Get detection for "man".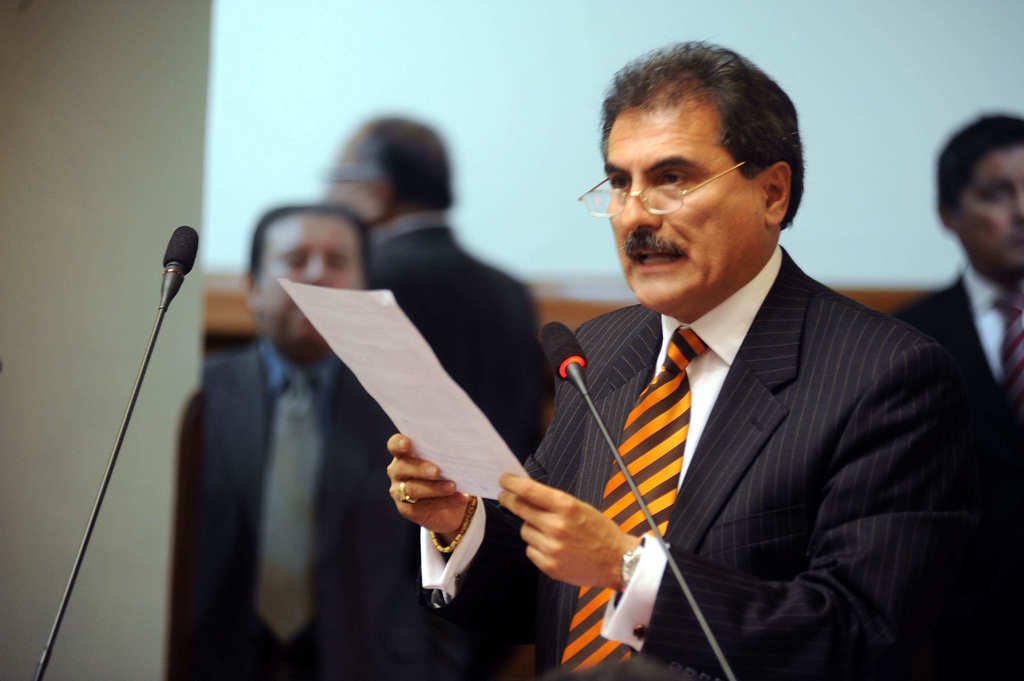
Detection: x1=893 y1=112 x2=1023 y2=680.
